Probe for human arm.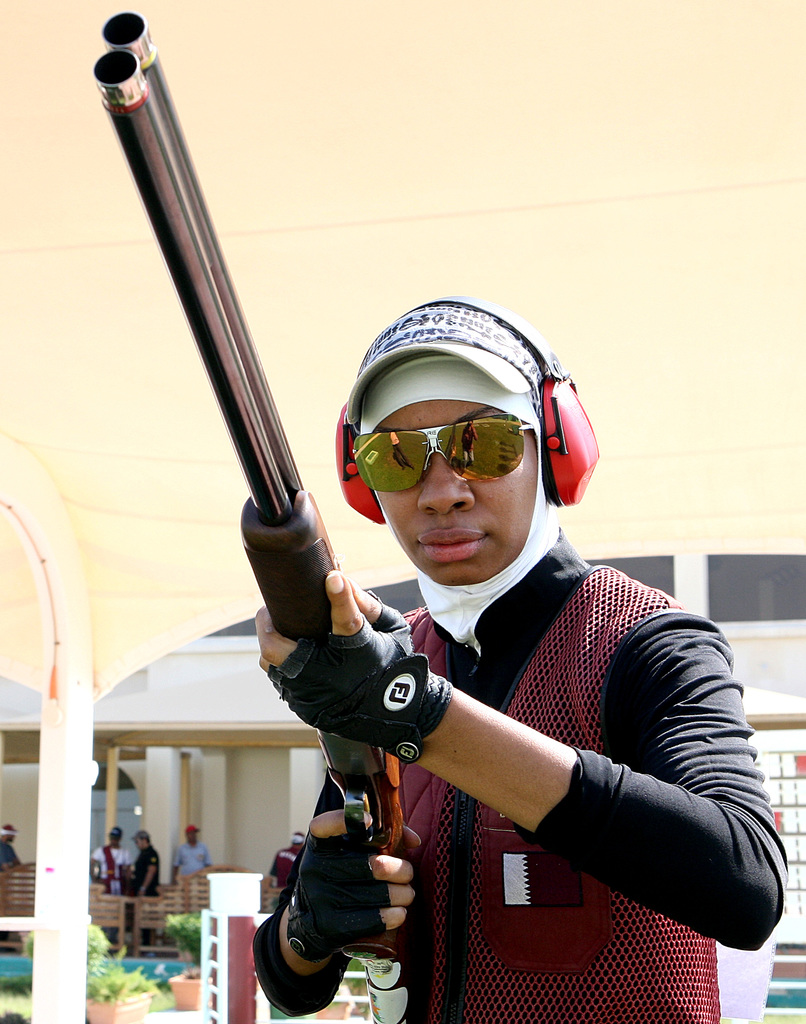
Probe result: l=252, t=770, r=418, b=1020.
